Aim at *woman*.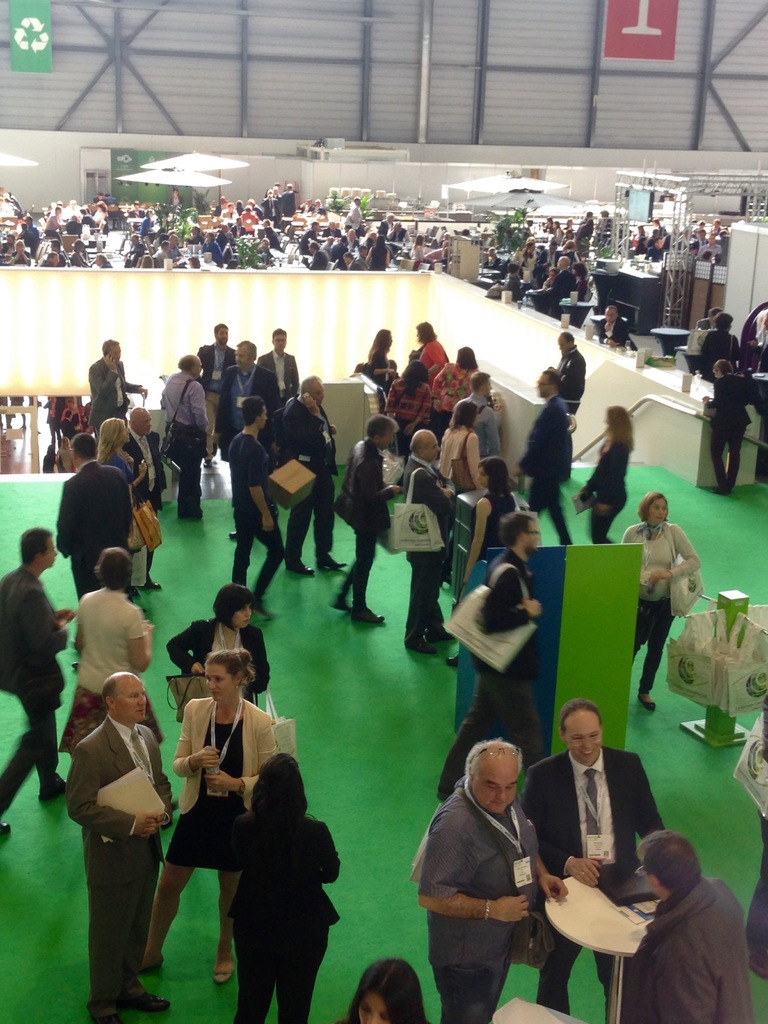
Aimed at locate(382, 360, 429, 460).
